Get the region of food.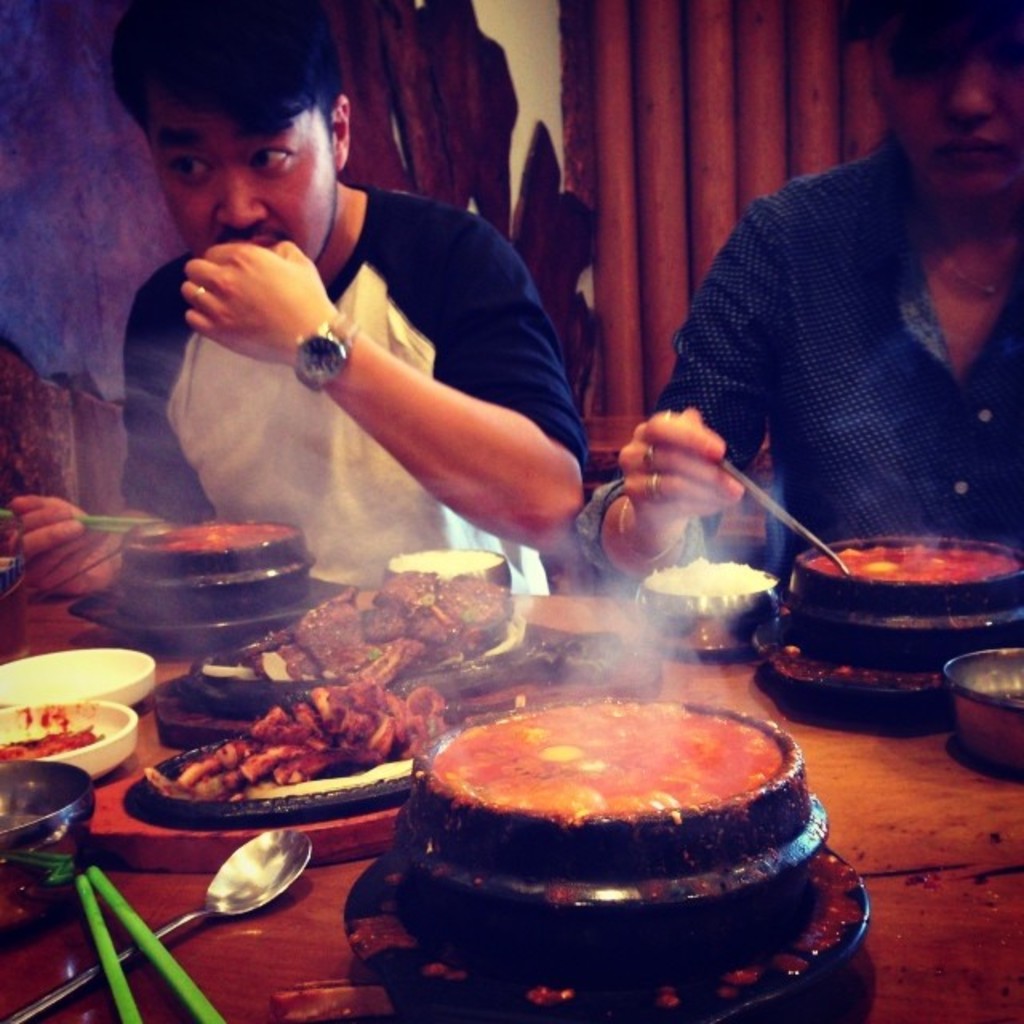
0, 710, 120, 760.
